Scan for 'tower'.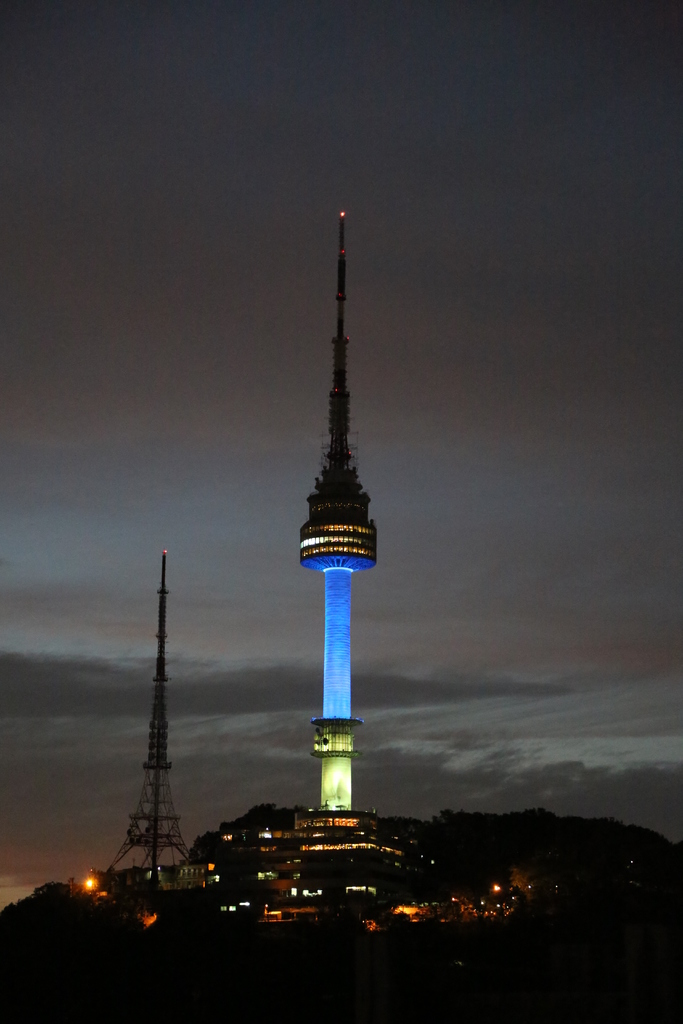
Scan result: BBox(295, 211, 383, 819).
